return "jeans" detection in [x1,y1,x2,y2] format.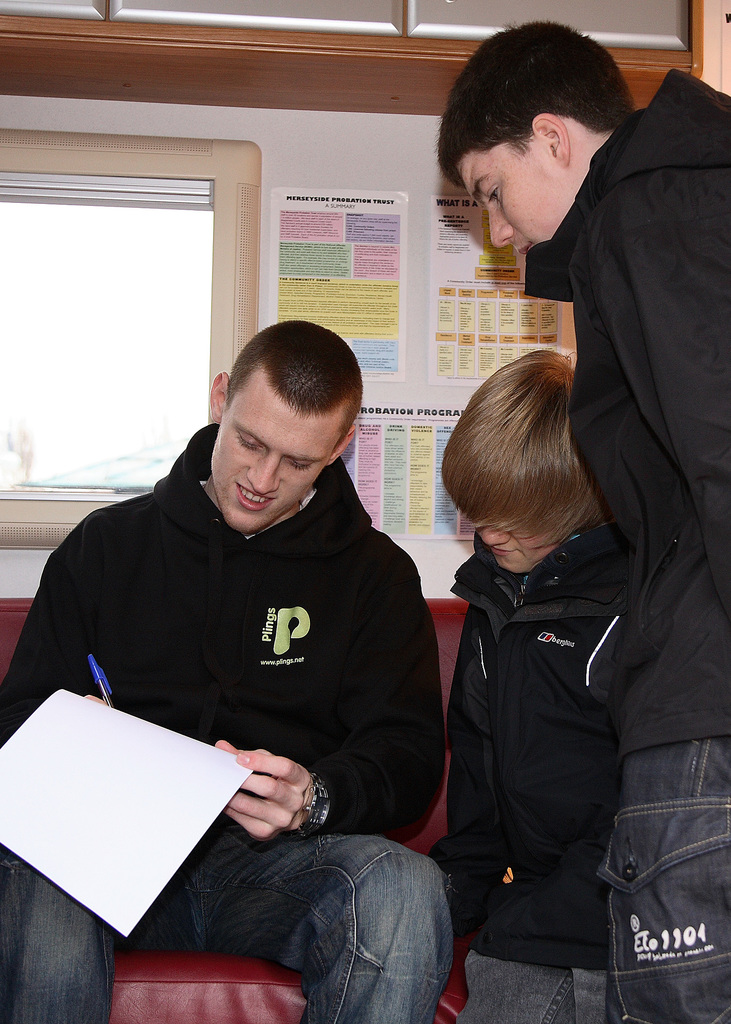
[468,950,621,1023].
